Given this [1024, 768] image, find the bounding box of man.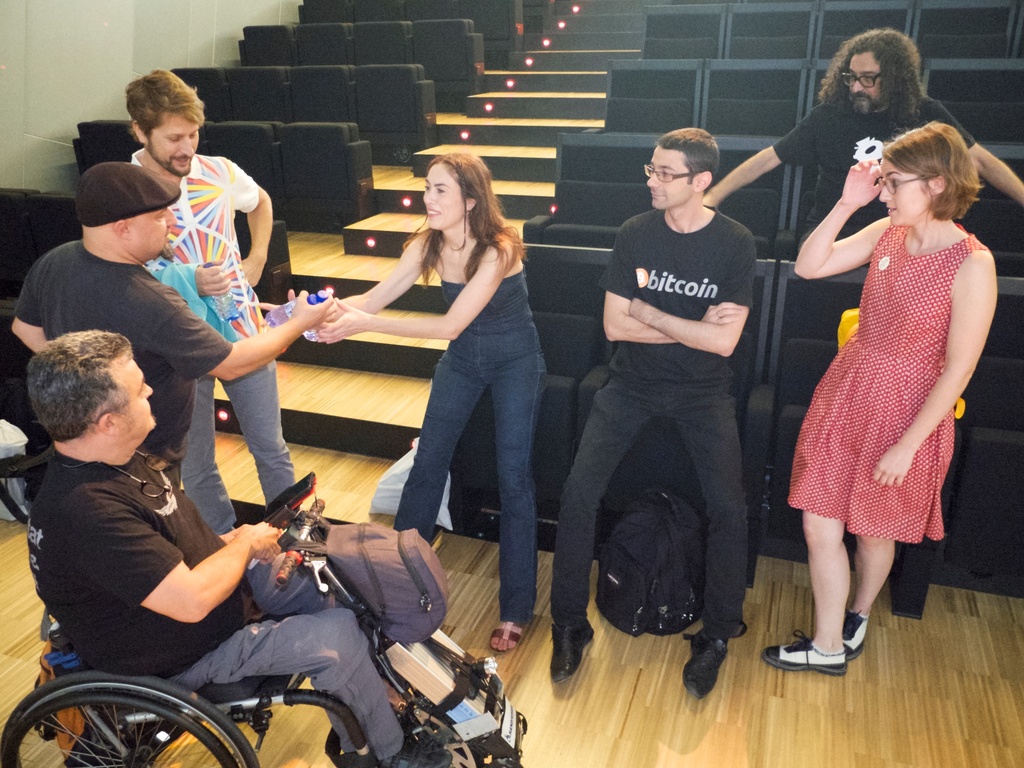
<bbox>563, 113, 790, 689</bbox>.
